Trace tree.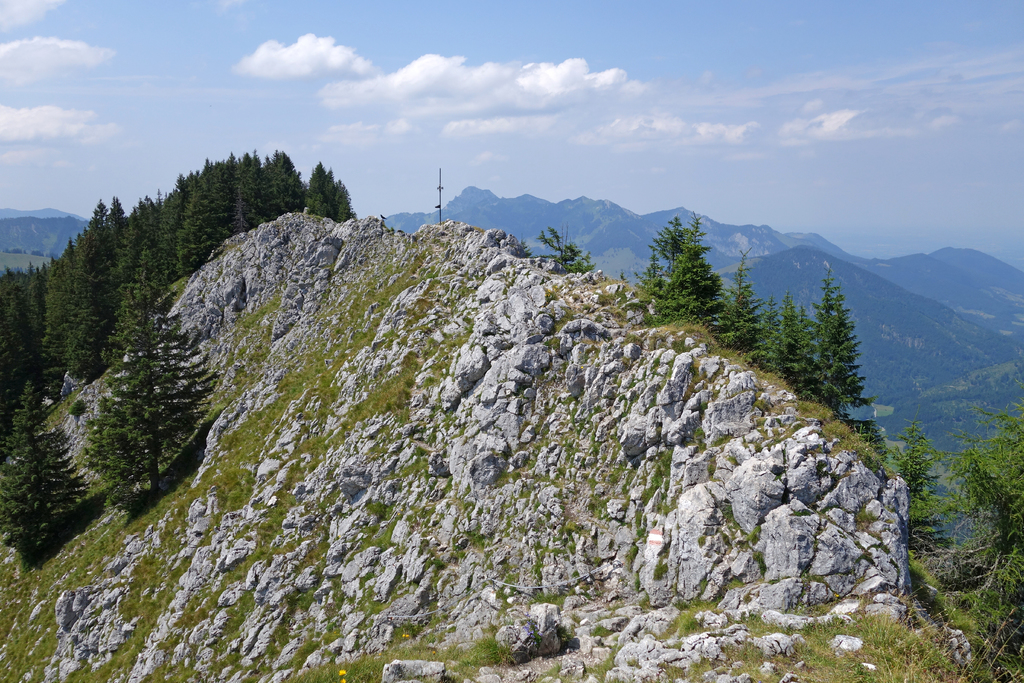
Traced to 108/201/127/272.
